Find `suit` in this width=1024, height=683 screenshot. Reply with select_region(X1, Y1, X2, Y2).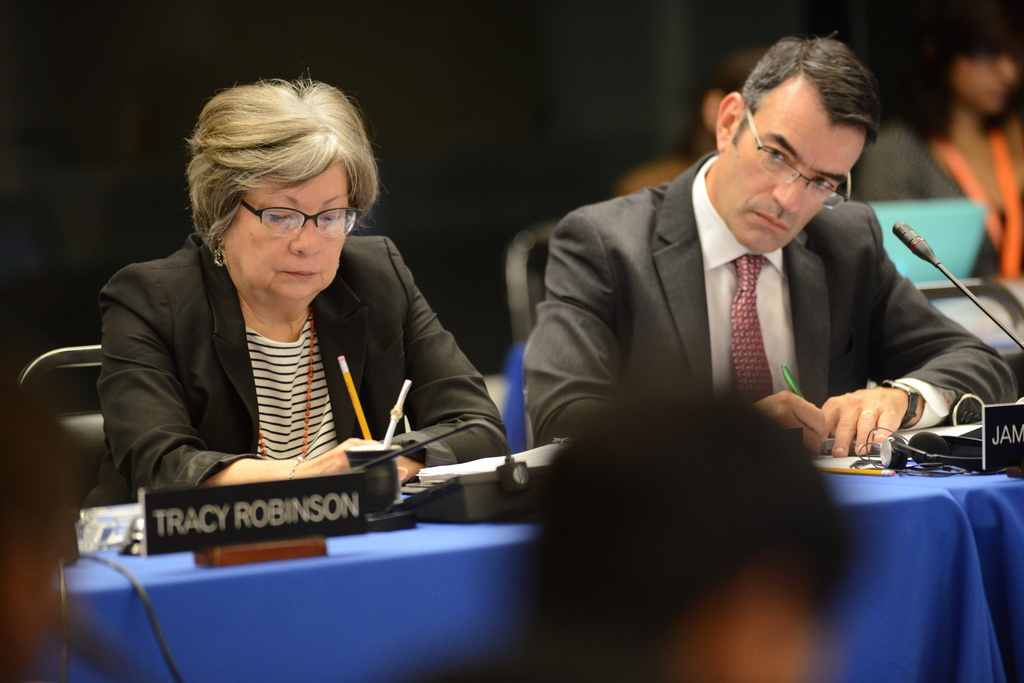
select_region(81, 231, 511, 501).
